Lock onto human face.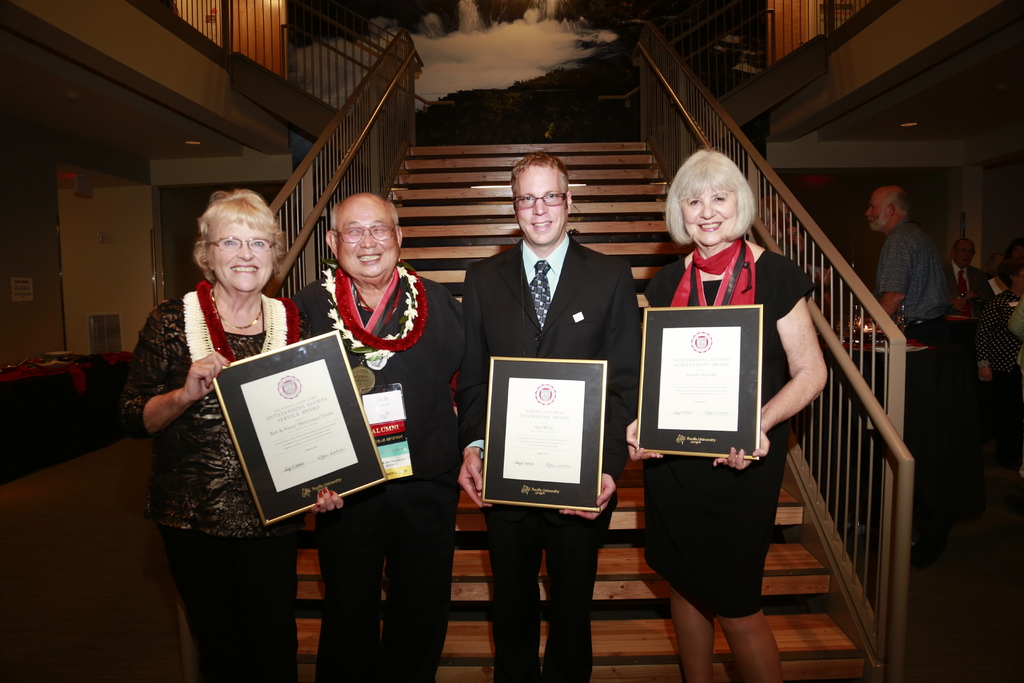
Locked: crop(211, 217, 278, 284).
